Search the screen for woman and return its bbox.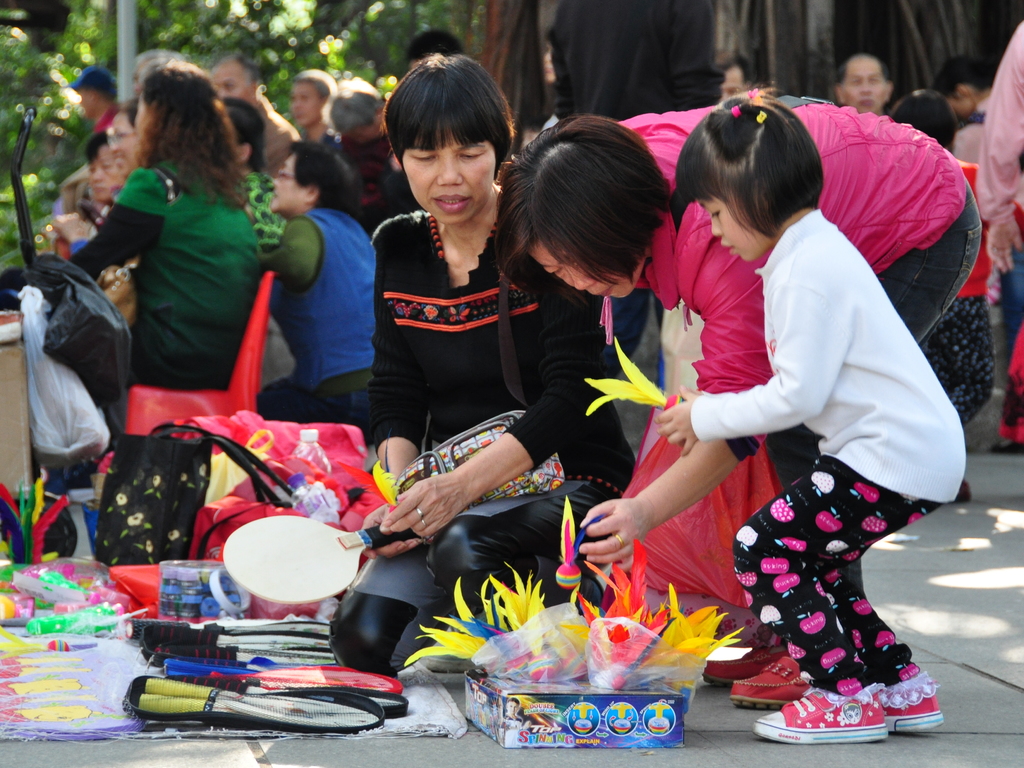
Found: rect(68, 63, 255, 393).
